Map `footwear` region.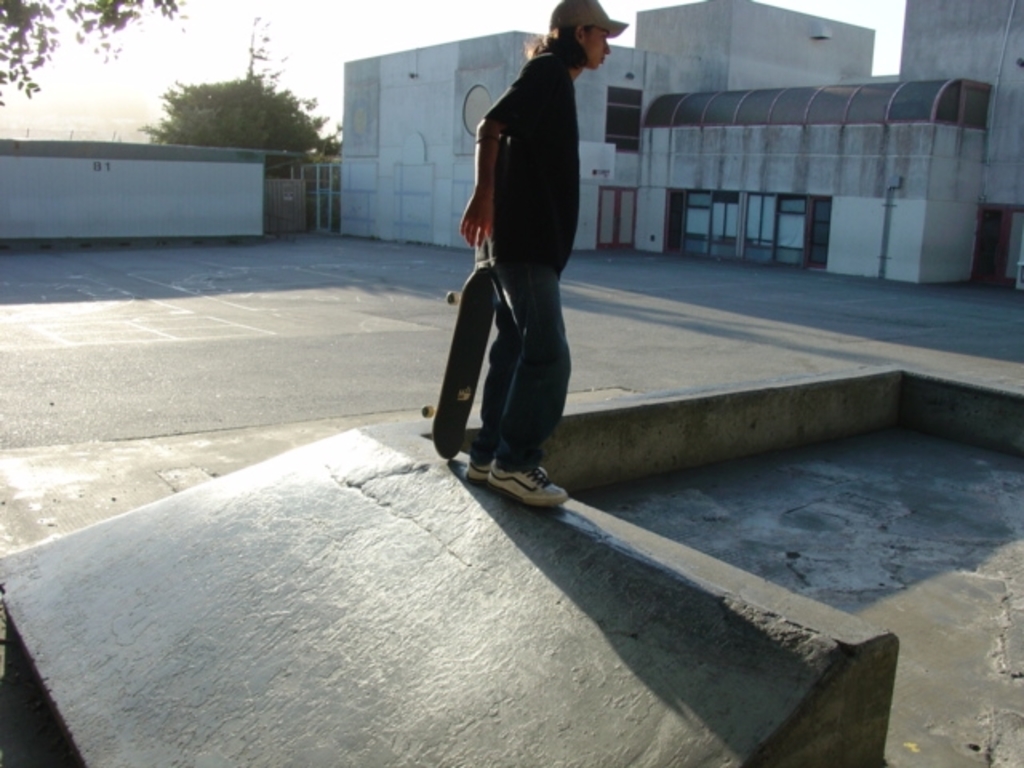
Mapped to Rect(482, 461, 568, 510).
